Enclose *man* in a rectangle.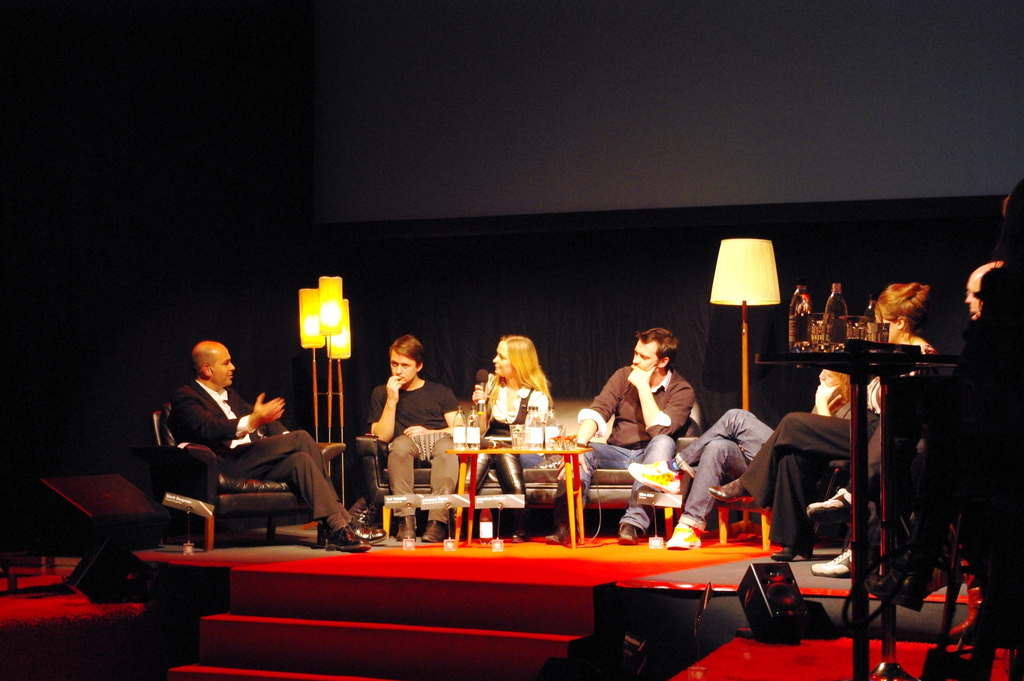
<box>145,349,312,521</box>.
